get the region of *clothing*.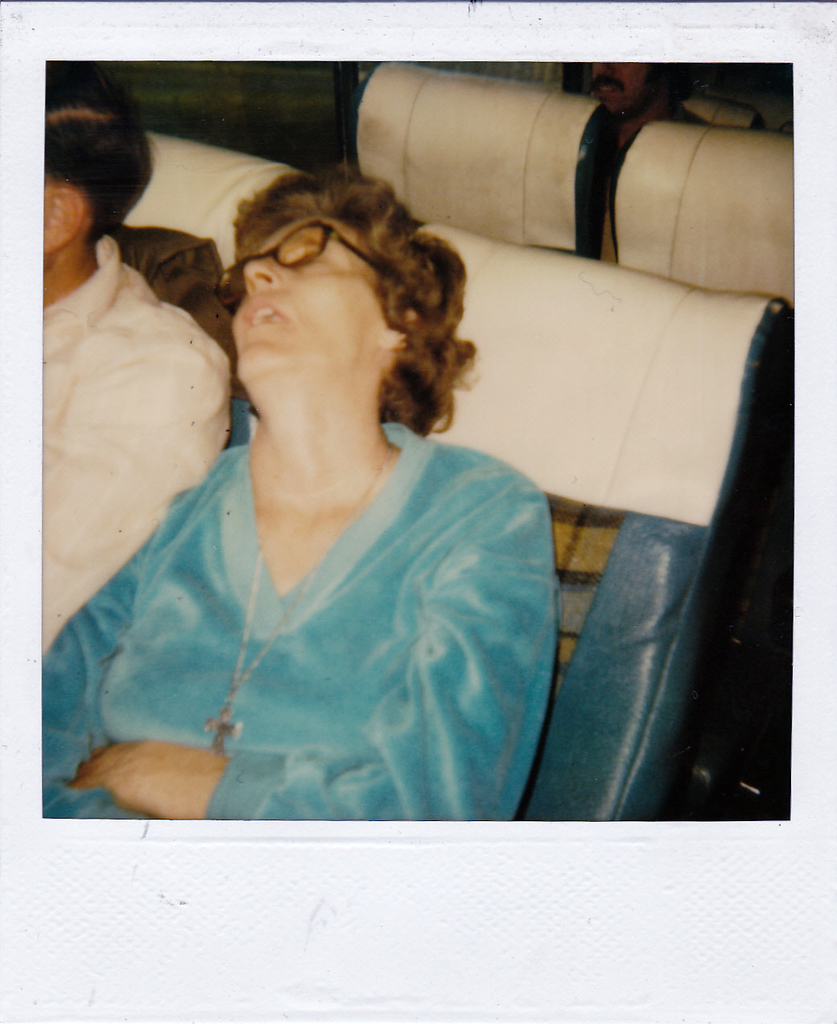
left=35, top=233, right=231, bottom=646.
